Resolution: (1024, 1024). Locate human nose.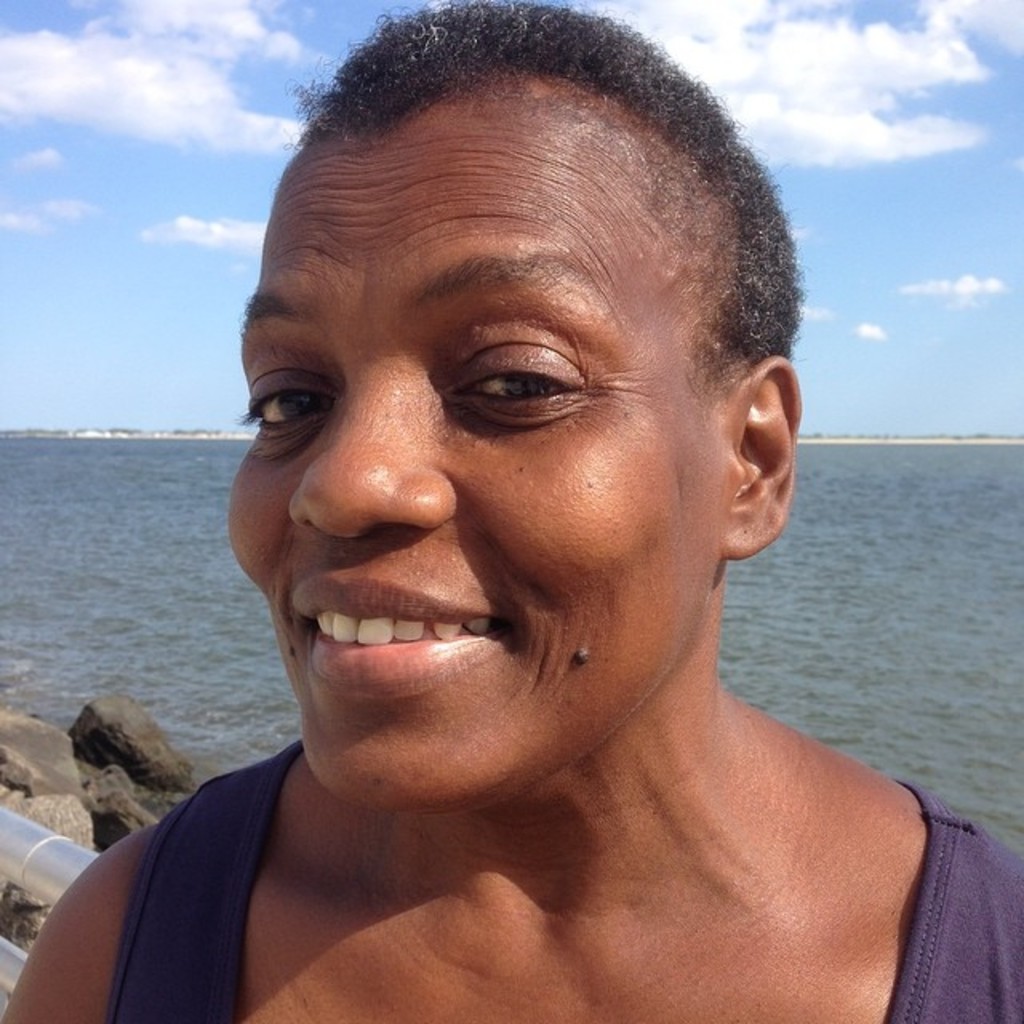
box=[283, 352, 461, 544].
